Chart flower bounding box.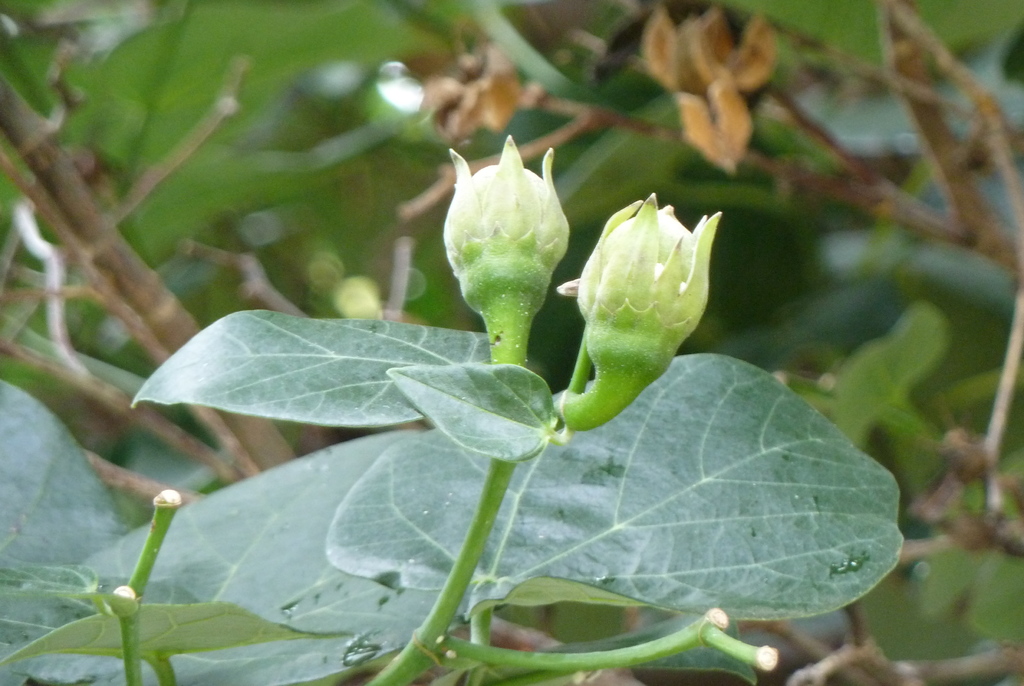
Charted: pyautogui.locateOnScreen(435, 132, 577, 395).
